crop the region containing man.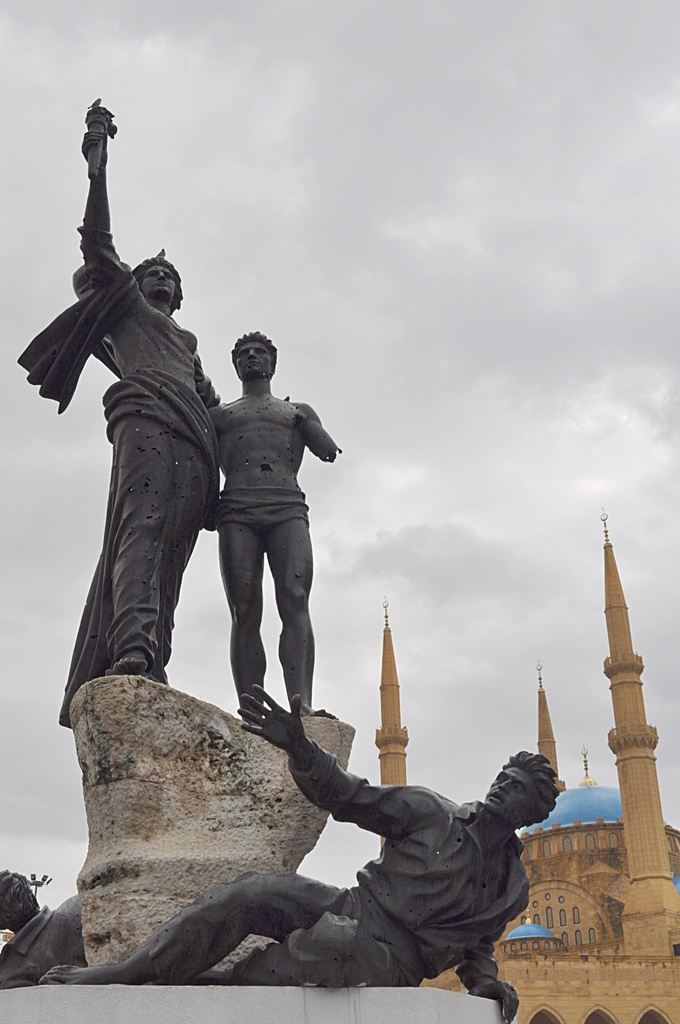
Crop region: [188, 323, 342, 782].
